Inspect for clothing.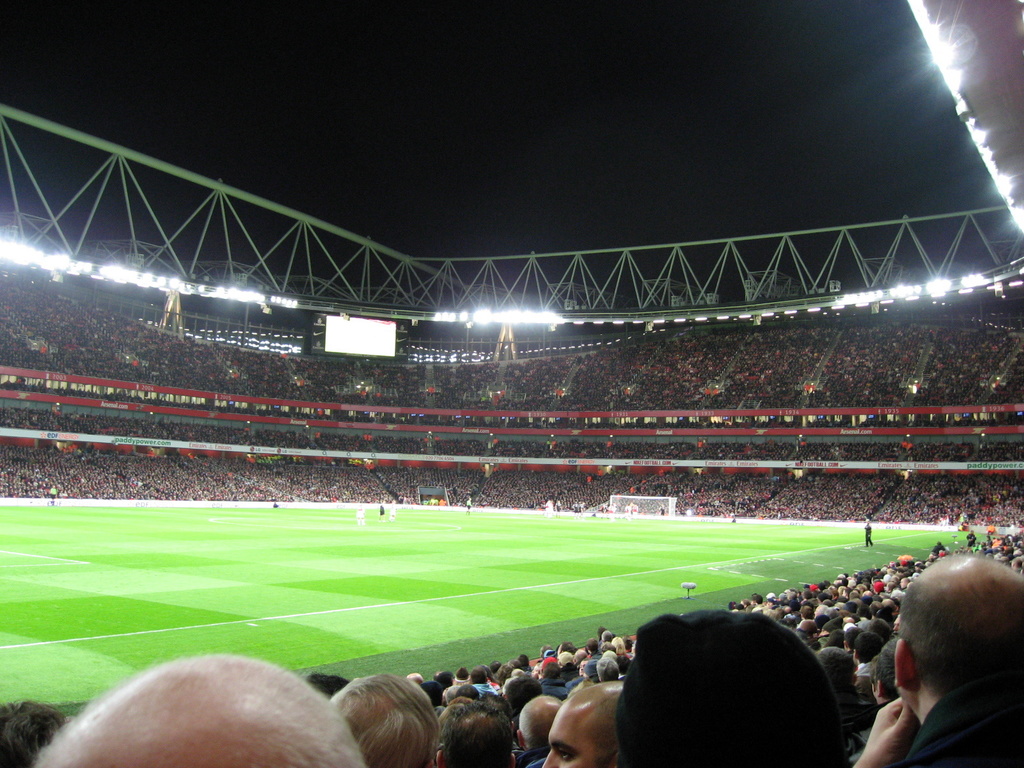
Inspection: 900 681 1023 767.
